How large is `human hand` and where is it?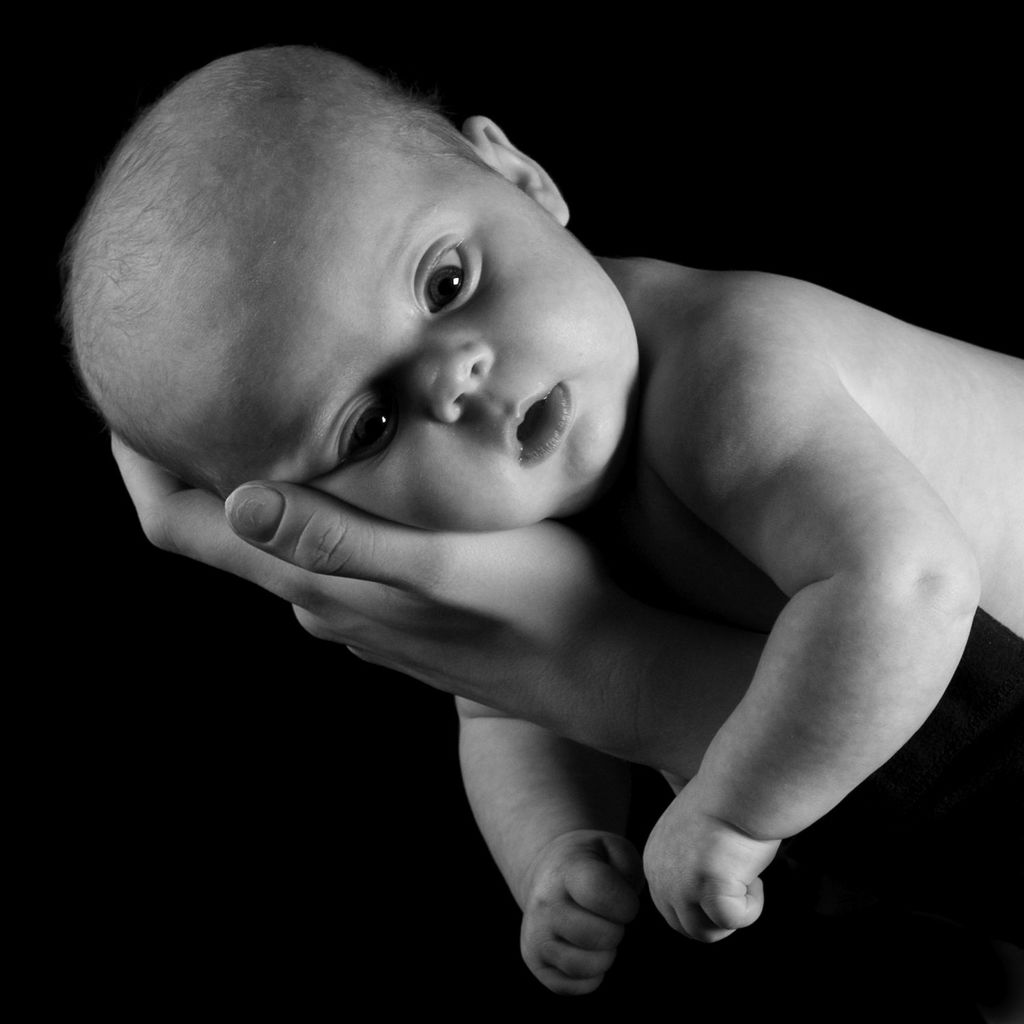
Bounding box: pyautogui.locateOnScreen(520, 829, 642, 992).
